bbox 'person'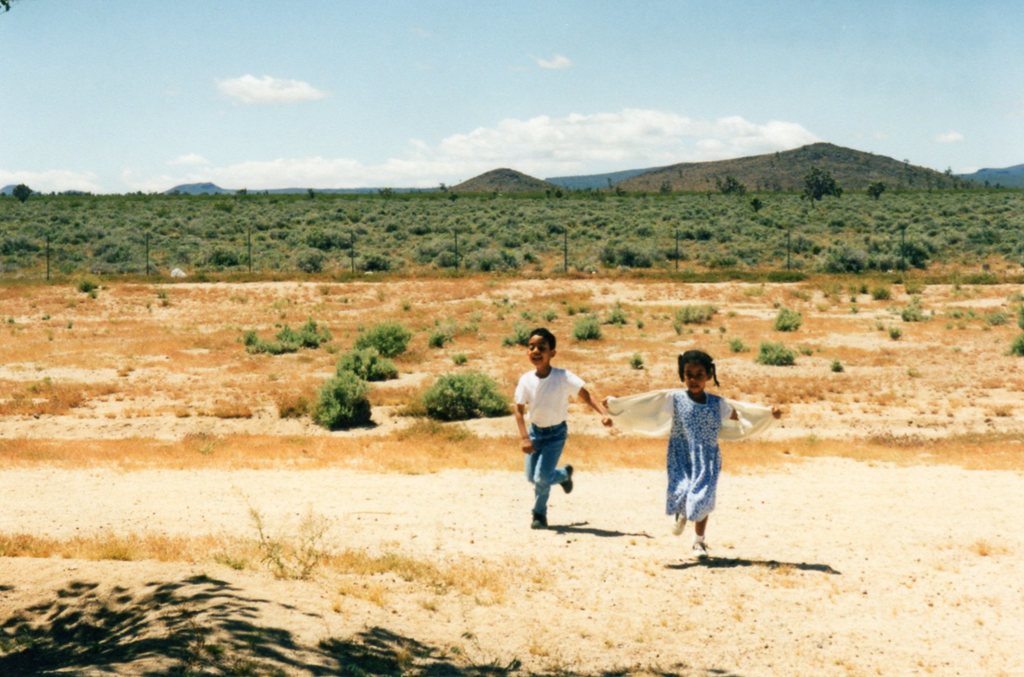
(506, 325, 614, 531)
